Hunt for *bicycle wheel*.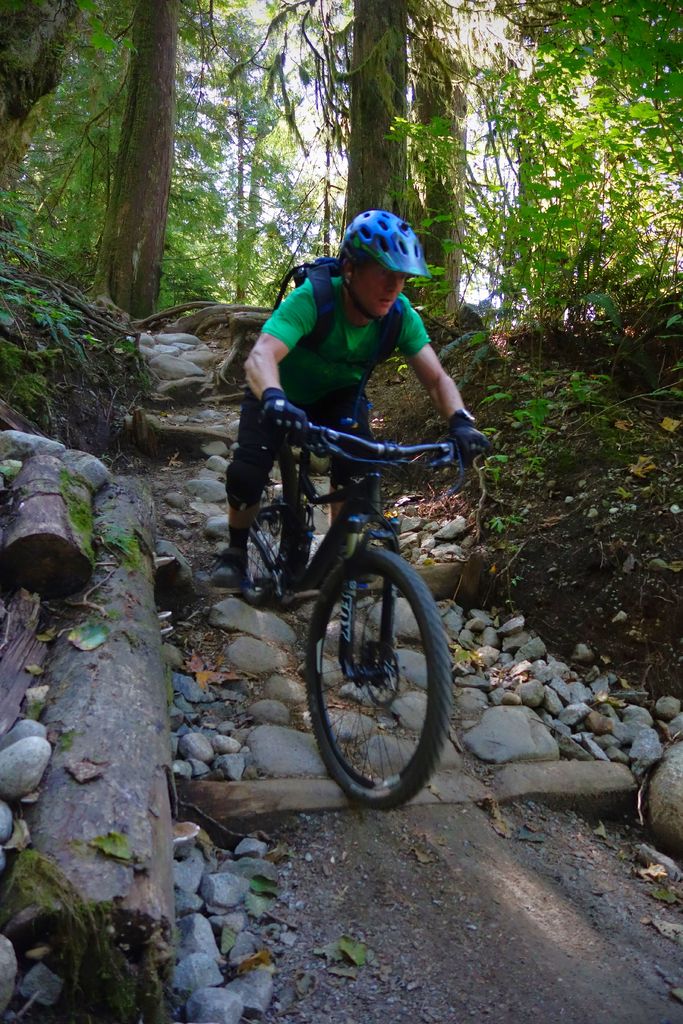
Hunted down at [x1=236, y1=447, x2=311, y2=606].
